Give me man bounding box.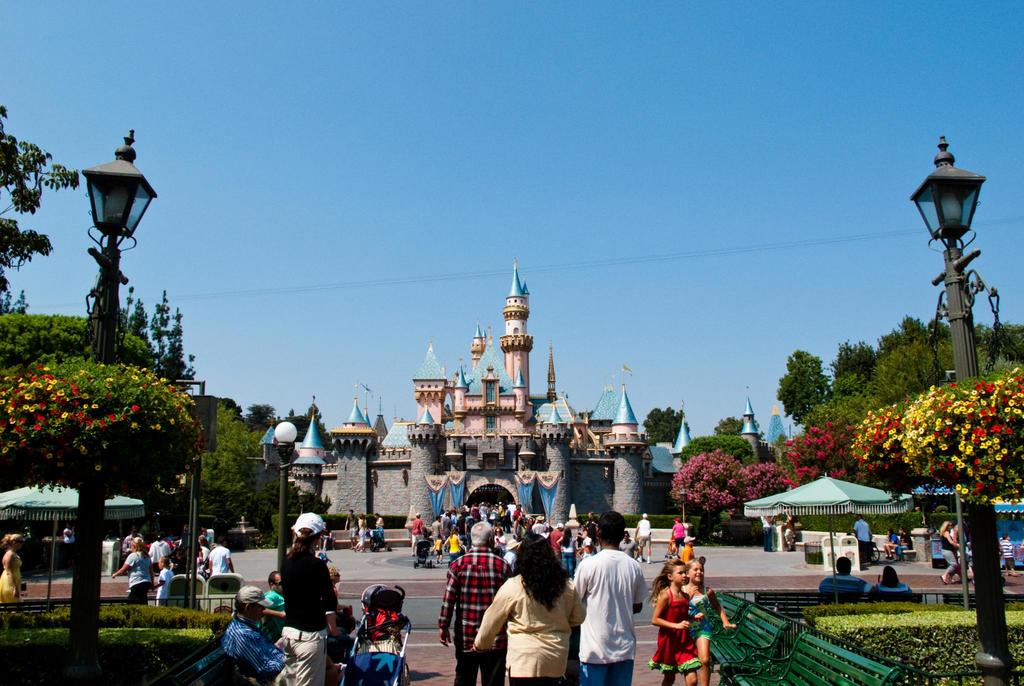
579:532:651:685.
